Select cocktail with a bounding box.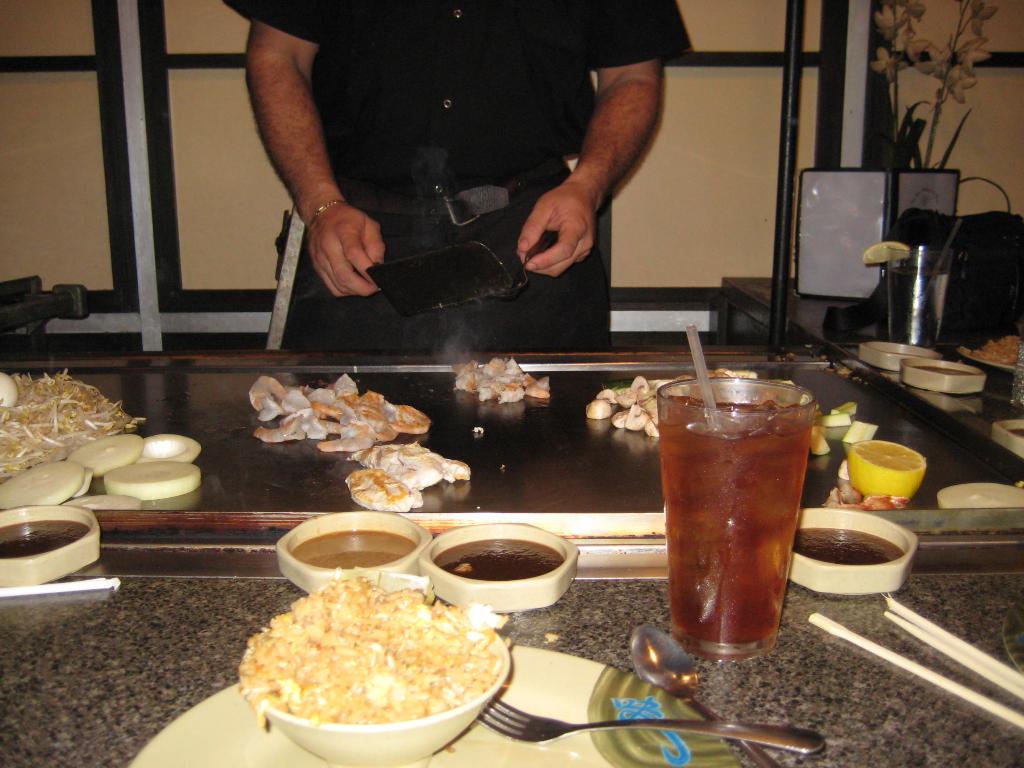
649/318/817/653.
